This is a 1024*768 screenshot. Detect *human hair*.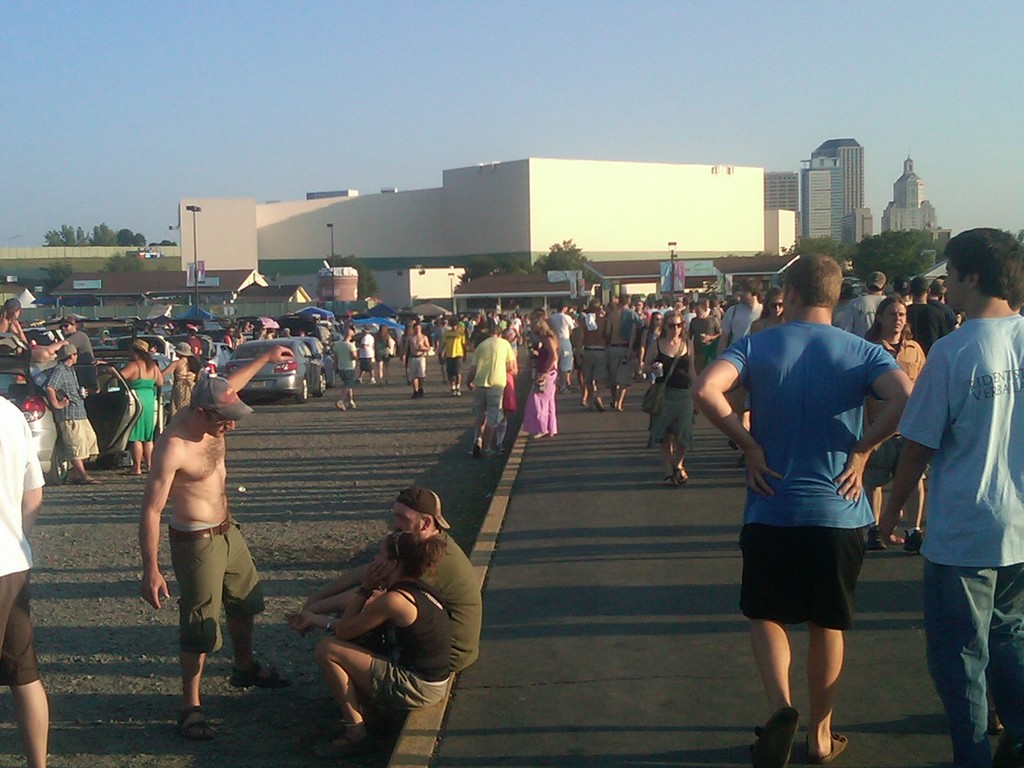
Rect(62, 355, 77, 362).
